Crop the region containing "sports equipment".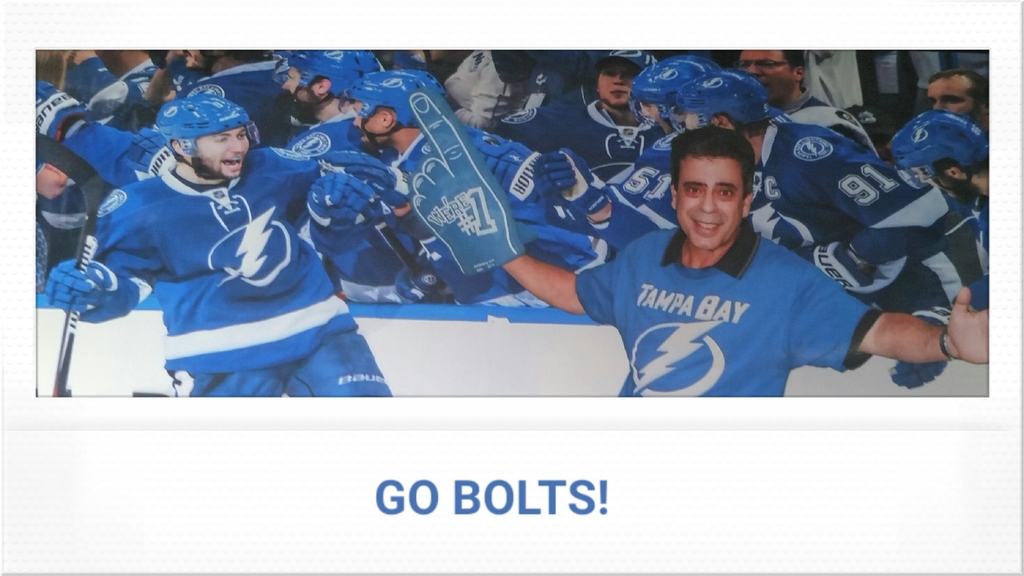
Crop region: BBox(289, 47, 381, 125).
